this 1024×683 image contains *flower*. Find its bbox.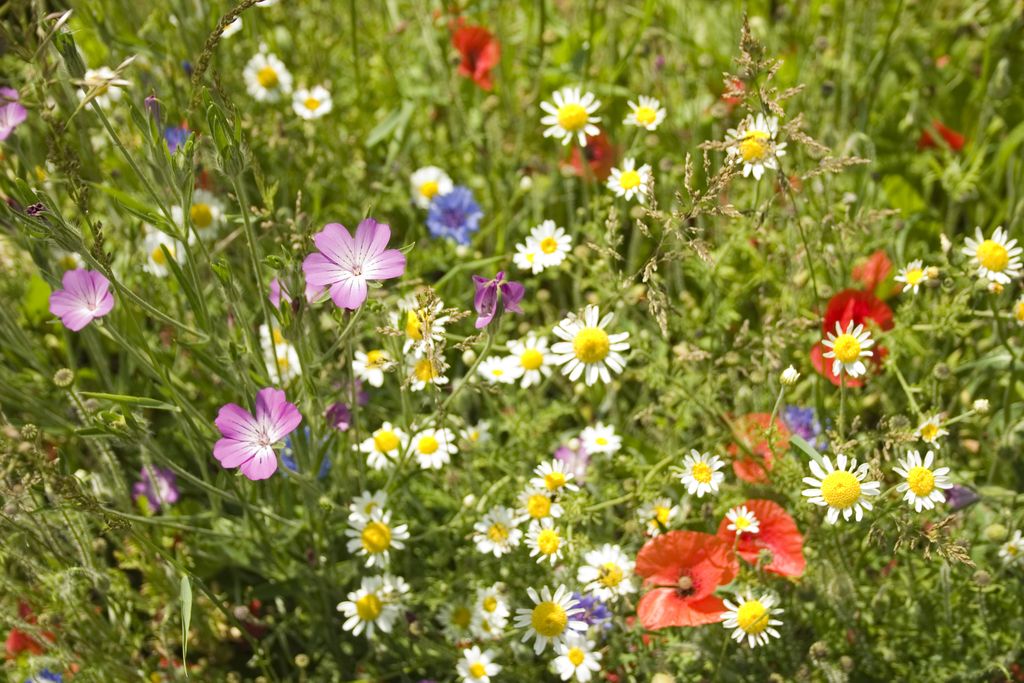
<box>597,155,664,204</box>.
